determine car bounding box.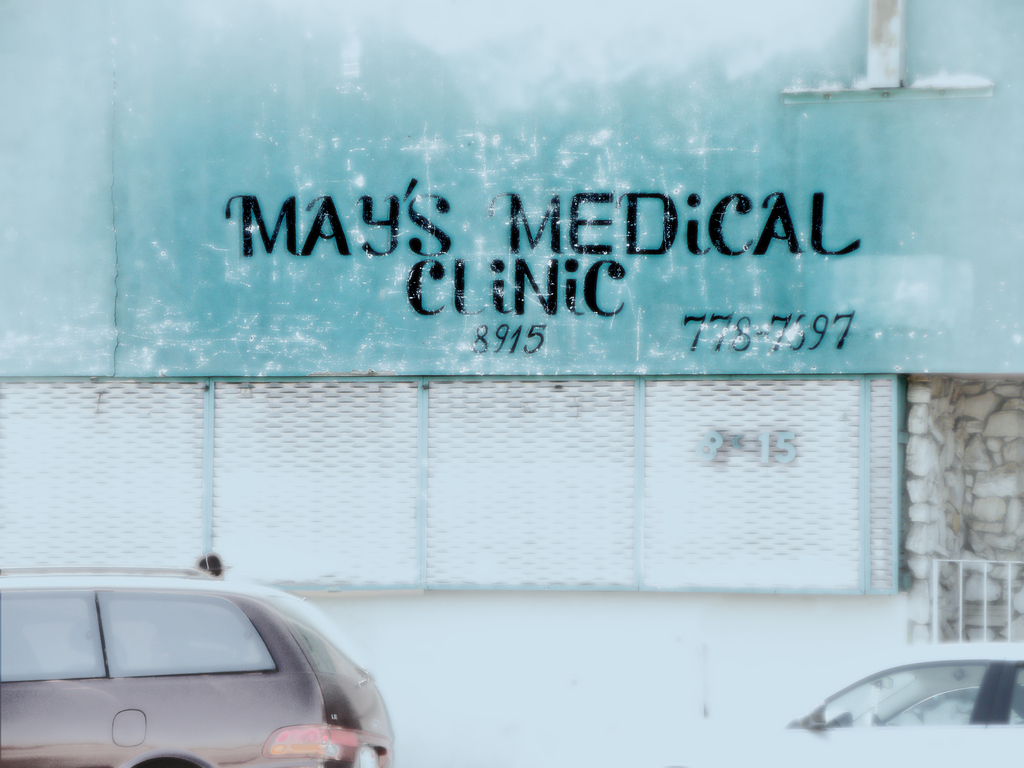
Determined: x1=664 y1=643 x2=1023 y2=767.
